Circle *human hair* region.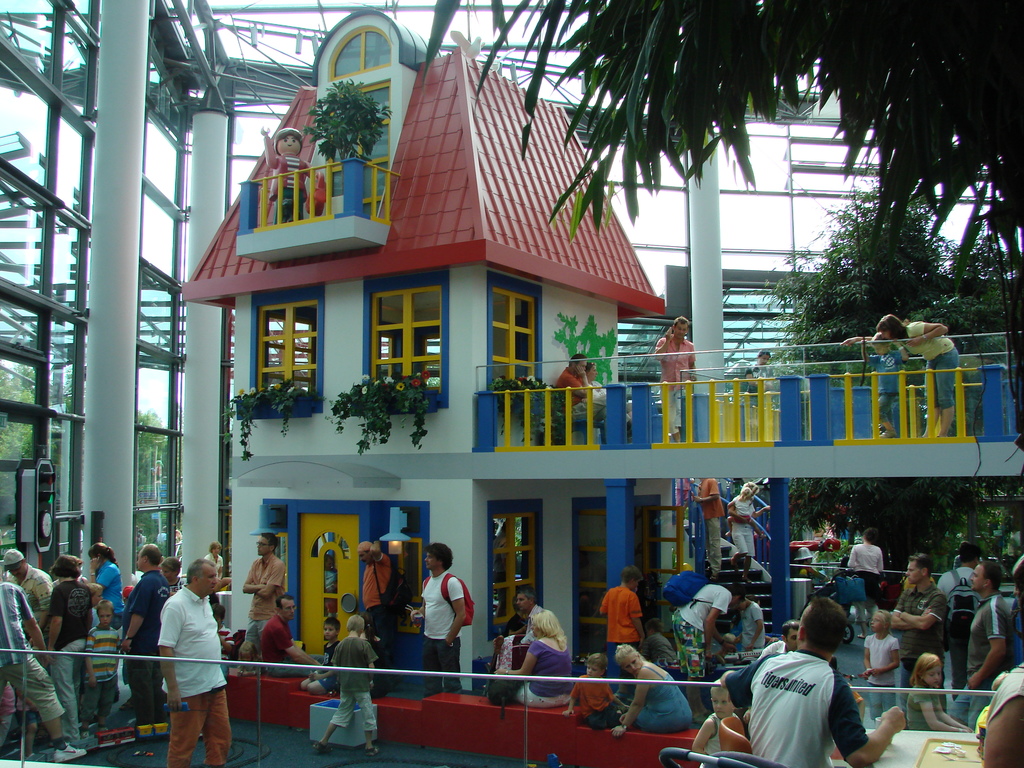
Region: 88 543 118 568.
